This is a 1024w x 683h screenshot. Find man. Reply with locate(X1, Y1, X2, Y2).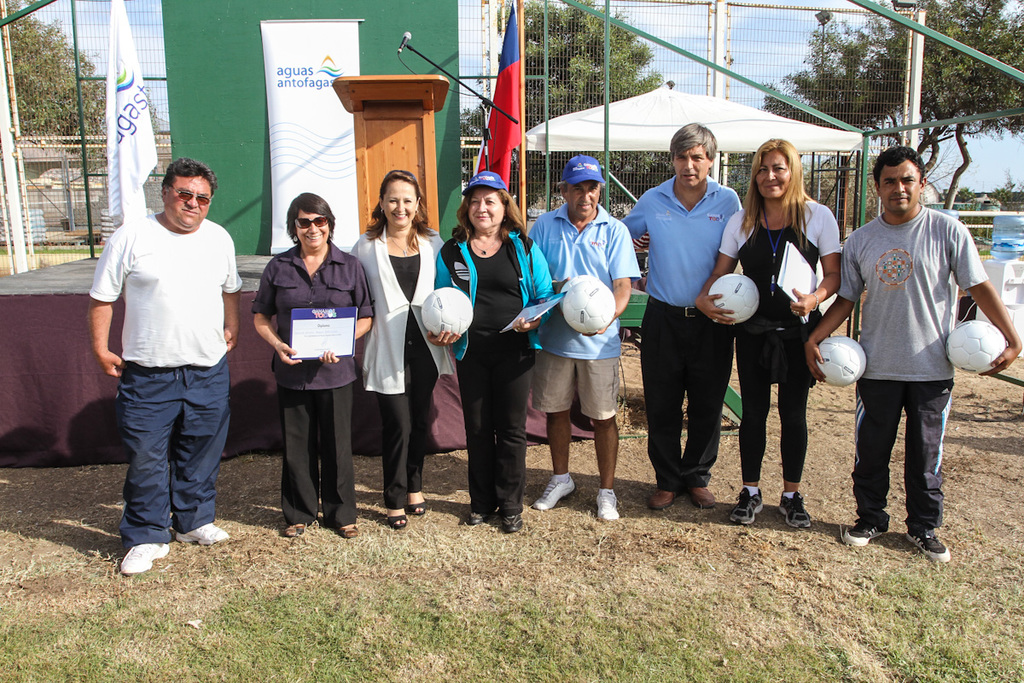
locate(797, 145, 1023, 561).
